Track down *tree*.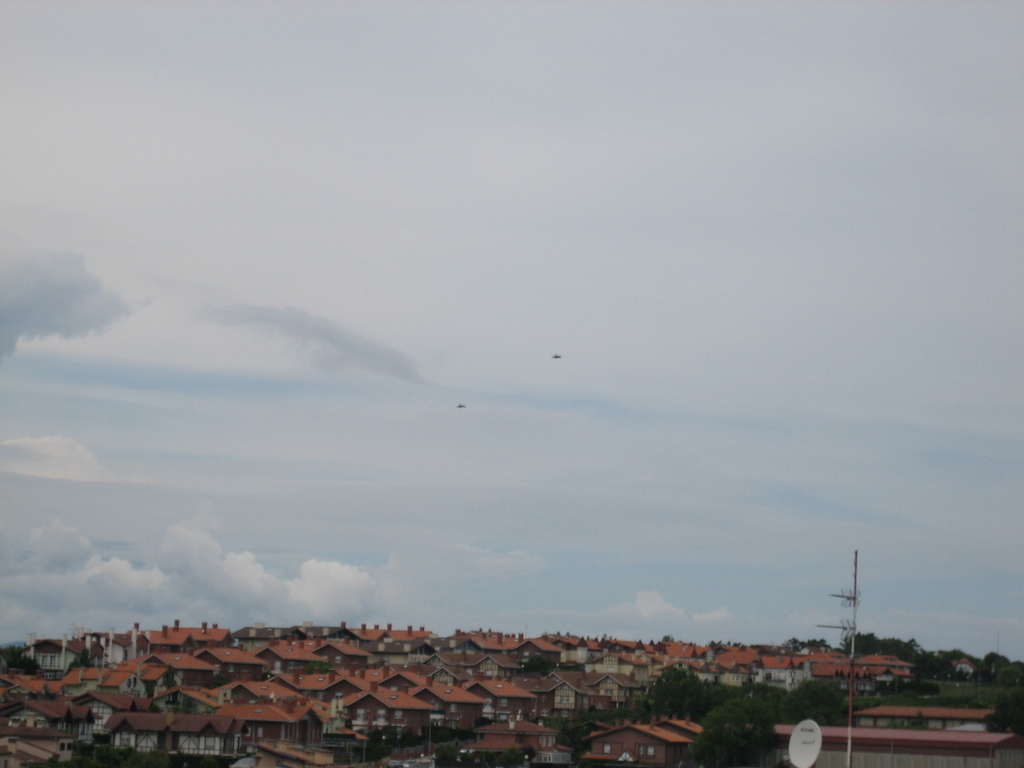
Tracked to 676:689:788:767.
